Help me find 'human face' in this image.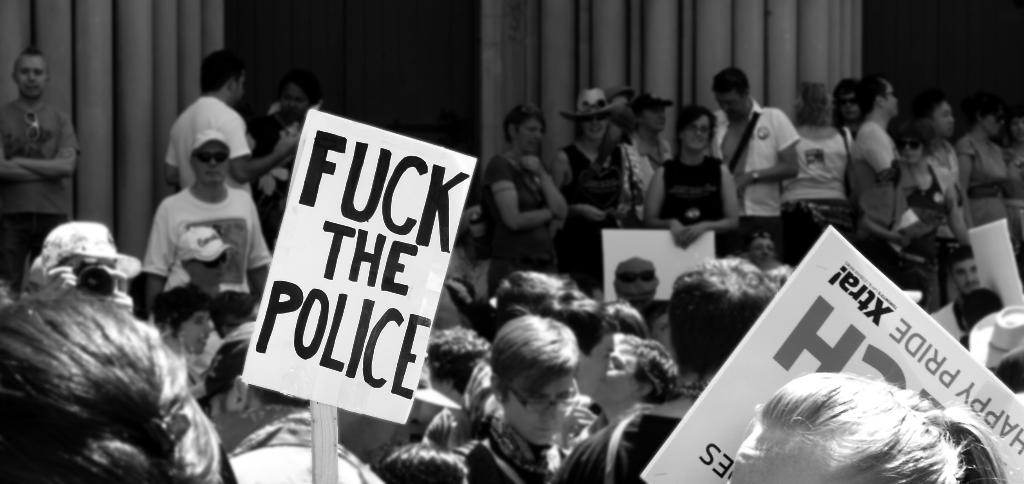
Found it: <region>955, 260, 981, 290</region>.
